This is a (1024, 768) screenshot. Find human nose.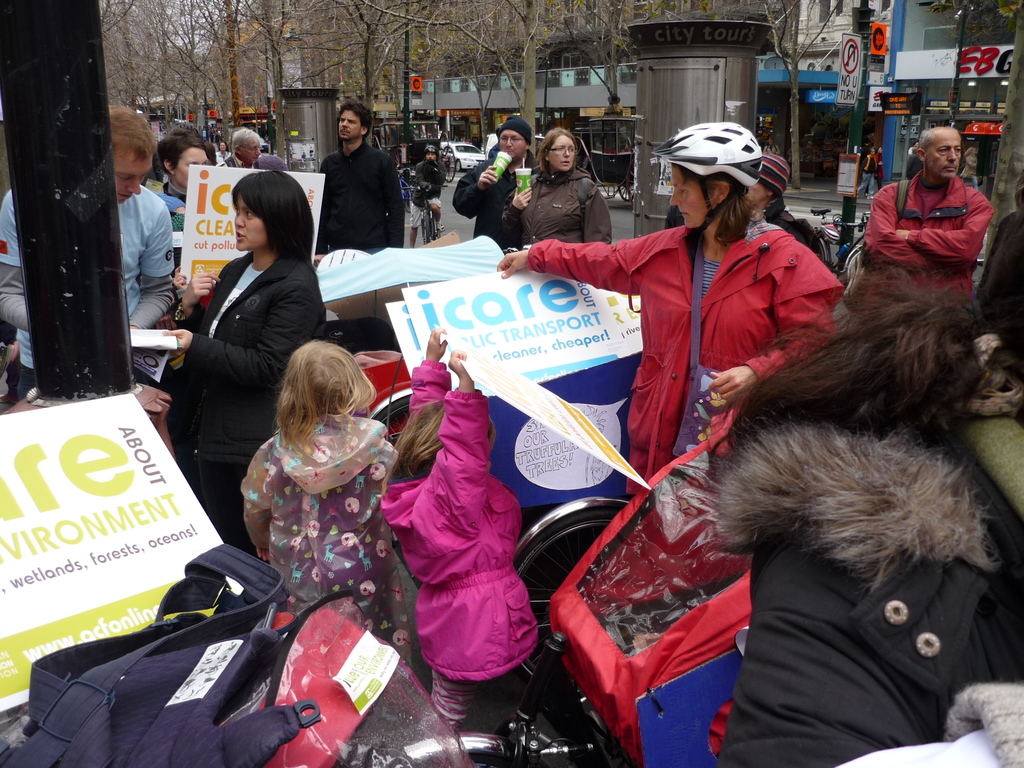
Bounding box: detection(234, 214, 247, 230).
